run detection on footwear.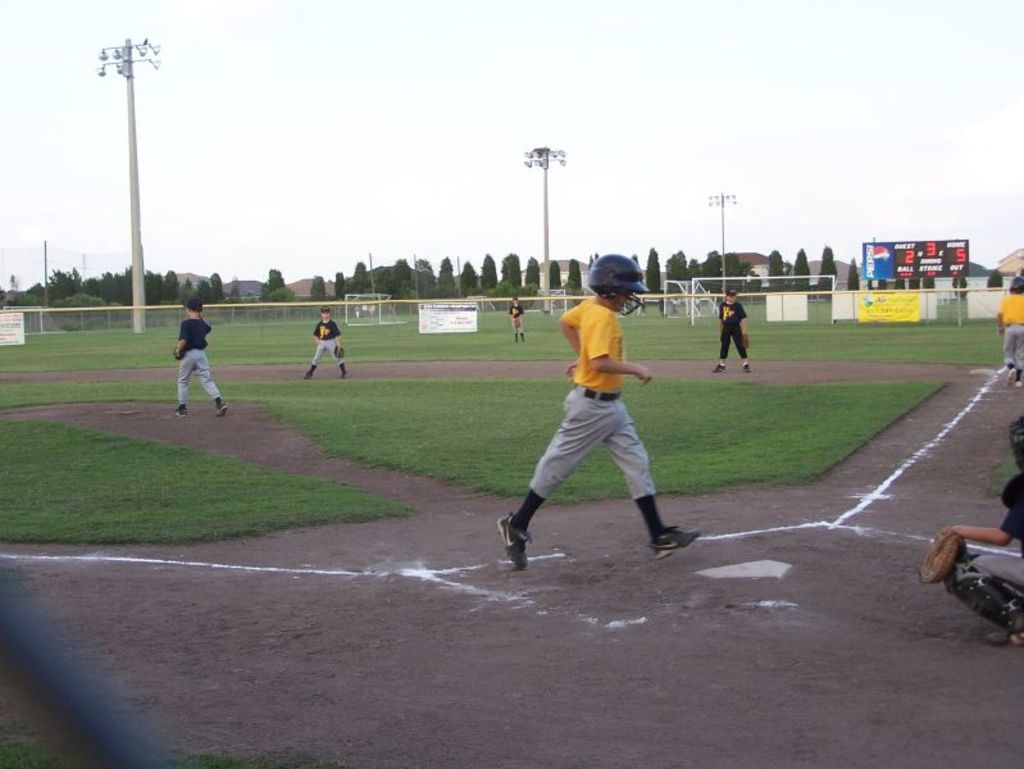
Result: bbox=(711, 363, 722, 373).
